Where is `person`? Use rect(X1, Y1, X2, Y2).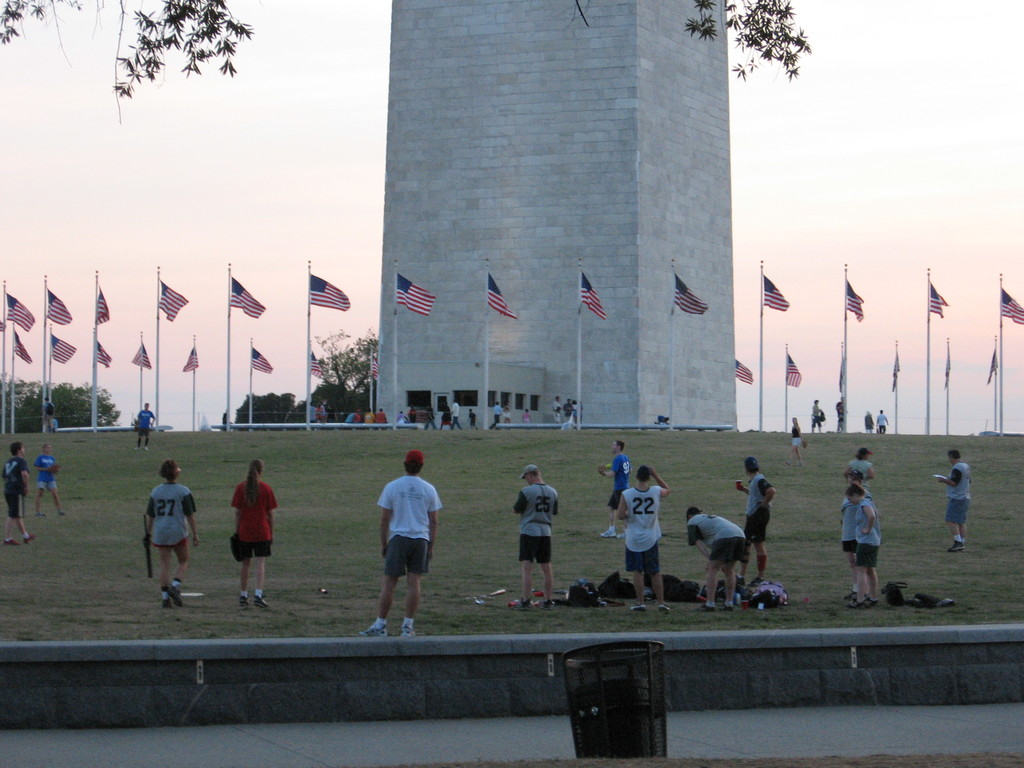
rect(134, 400, 157, 454).
